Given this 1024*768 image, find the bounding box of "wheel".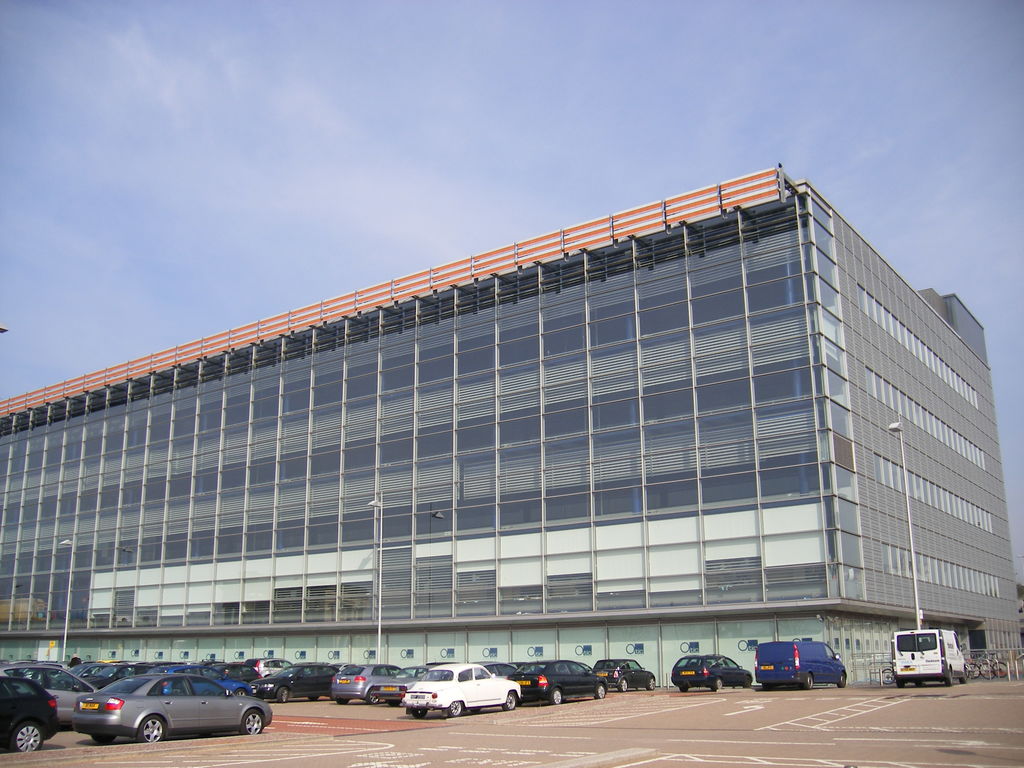
(left=550, top=689, right=562, bottom=701).
